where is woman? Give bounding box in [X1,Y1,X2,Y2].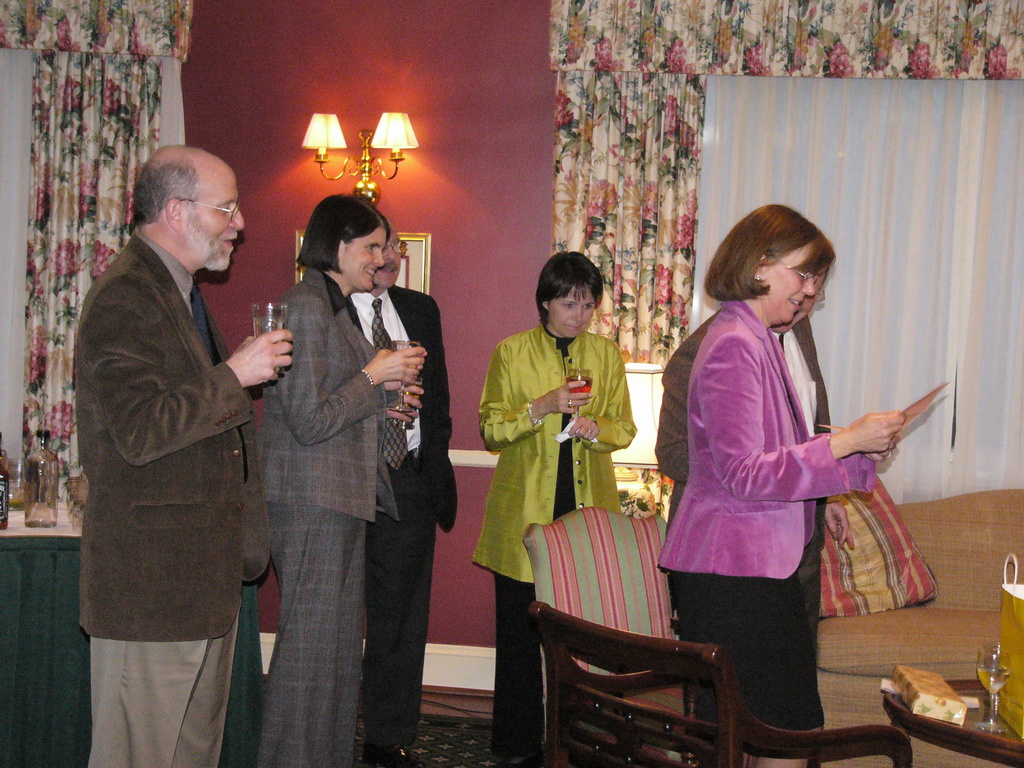
[259,193,426,767].
